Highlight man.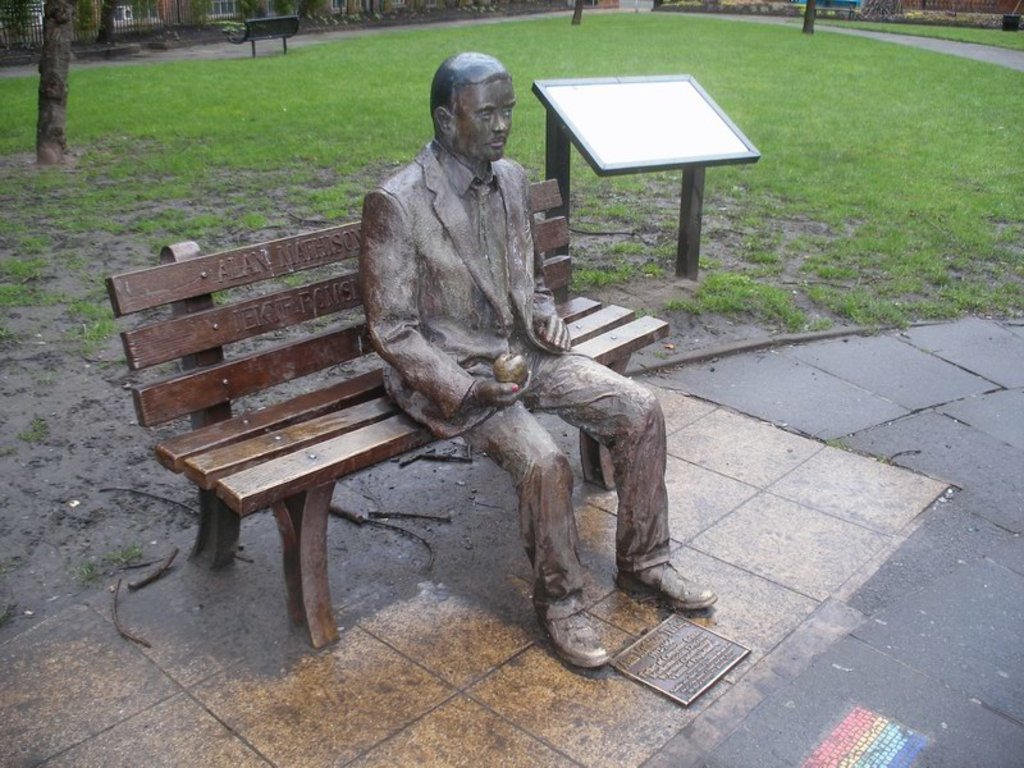
Highlighted region: select_region(298, 49, 609, 682).
